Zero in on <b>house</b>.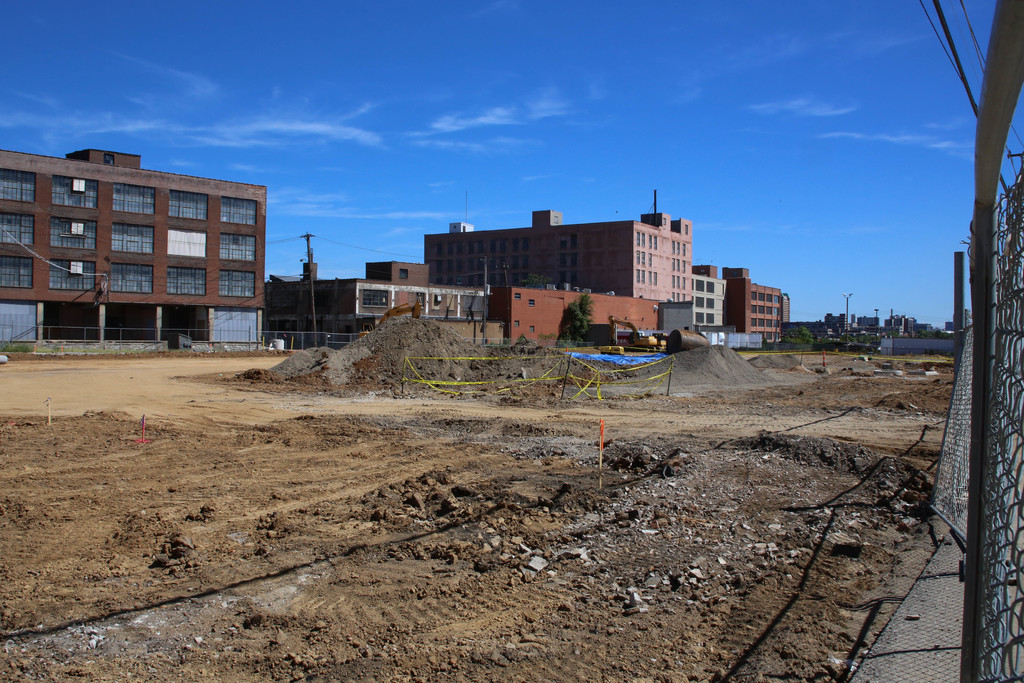
Zeroed in: detection(262, 258, 490, 350).
